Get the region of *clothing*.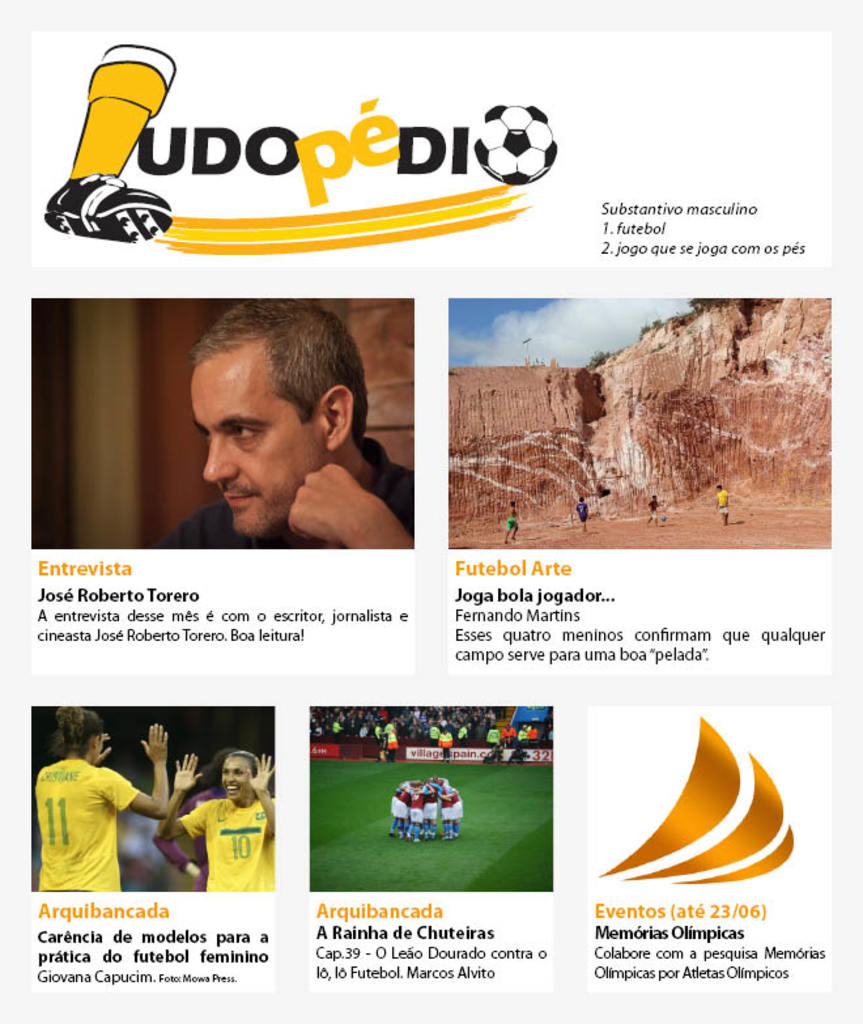
x1=182, y1=790, x2=272, y2=896.
